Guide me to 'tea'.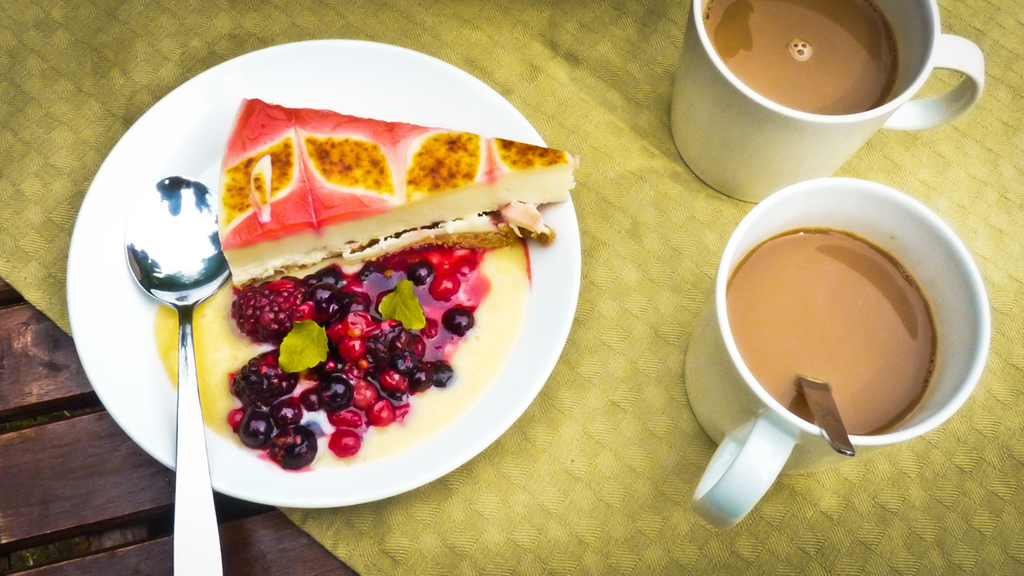
Guidance: <bbox>722, 234, 938, 438</bbox>.
